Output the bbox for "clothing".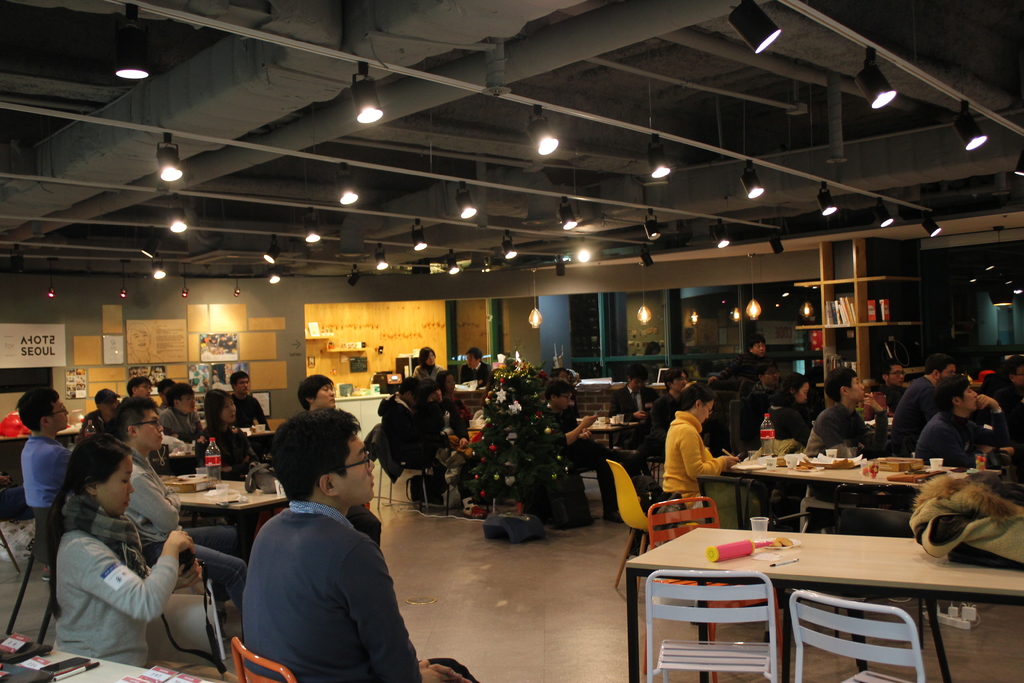
(x1=74, y1=411, x2=106, y2=441).
